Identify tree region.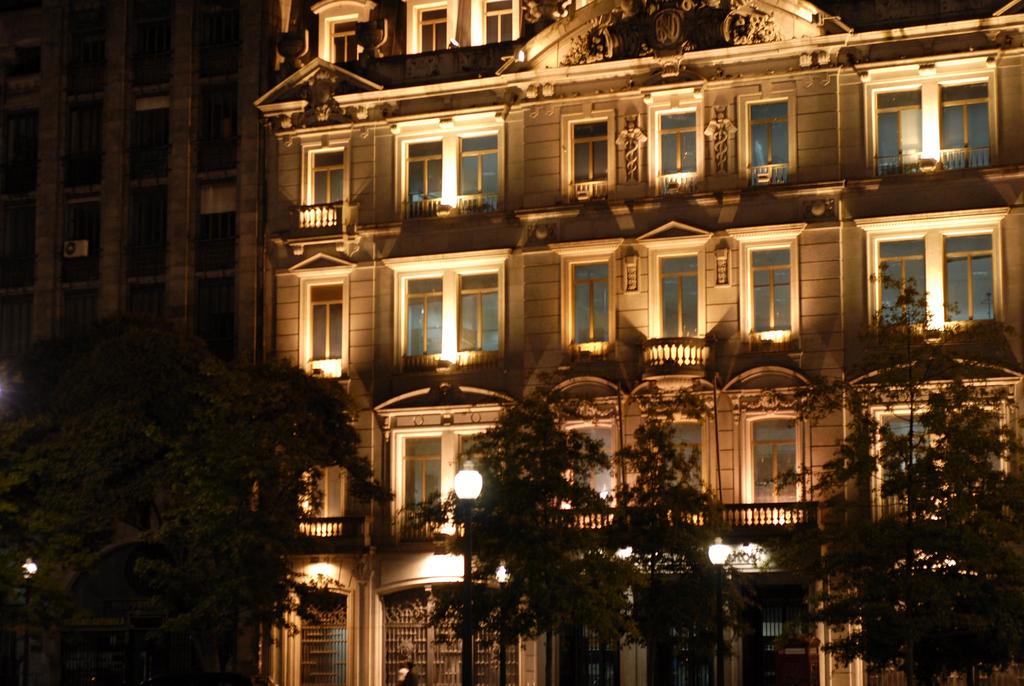
Region: (566, 546, 648, 680).
